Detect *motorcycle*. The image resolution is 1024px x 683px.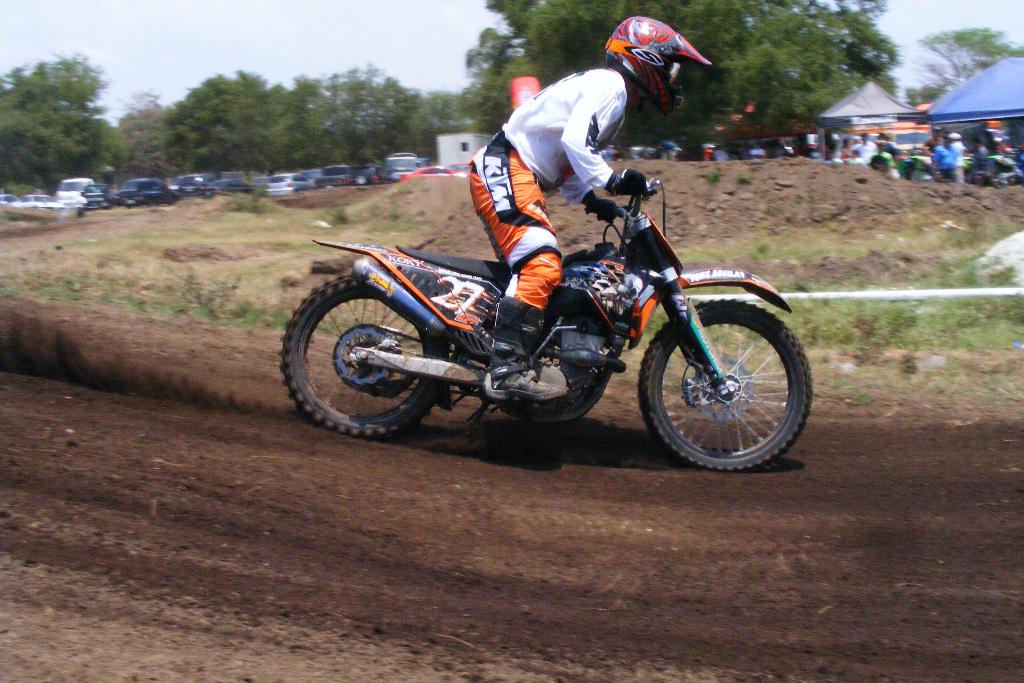
Rect(275, 172, 815, 472).
